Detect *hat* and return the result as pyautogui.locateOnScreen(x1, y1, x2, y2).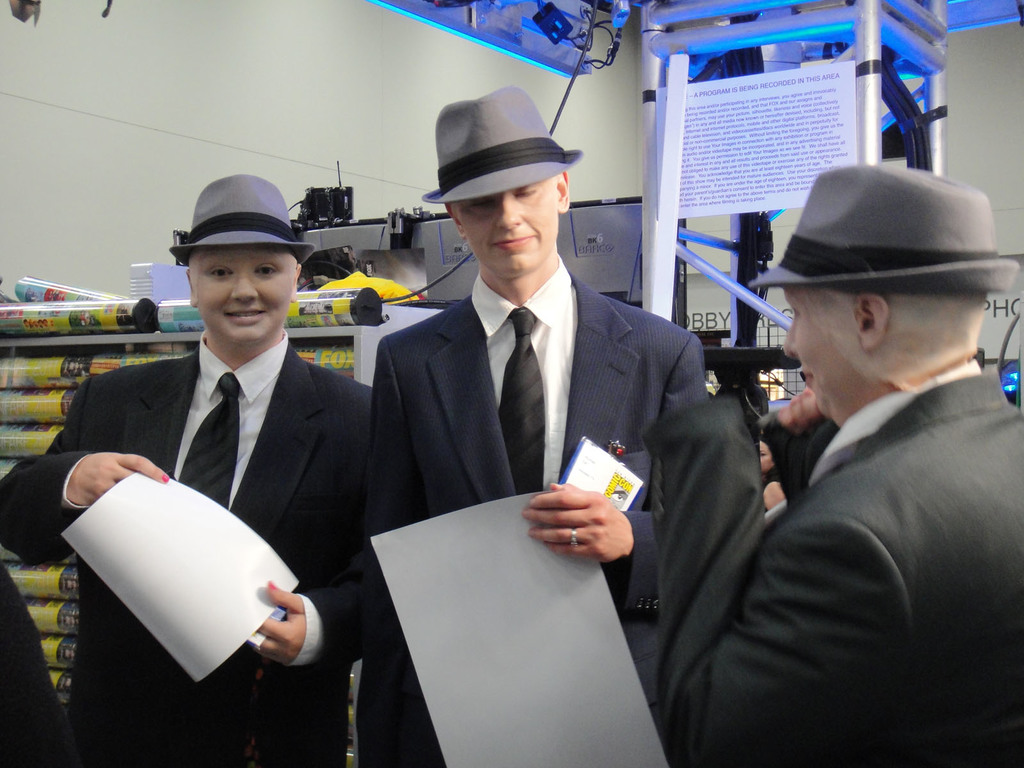
pyautogui.locateOnScreen(747, 161, 1018, 291).
